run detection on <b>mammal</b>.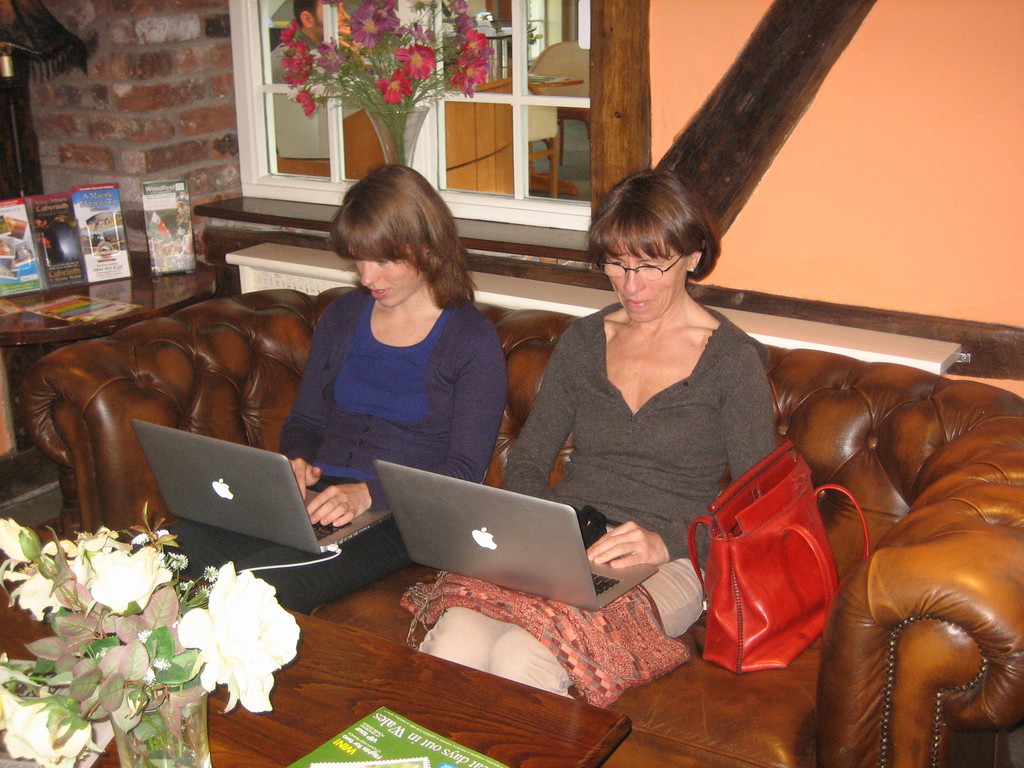
Result: crop(404, 162, 778, 705).
